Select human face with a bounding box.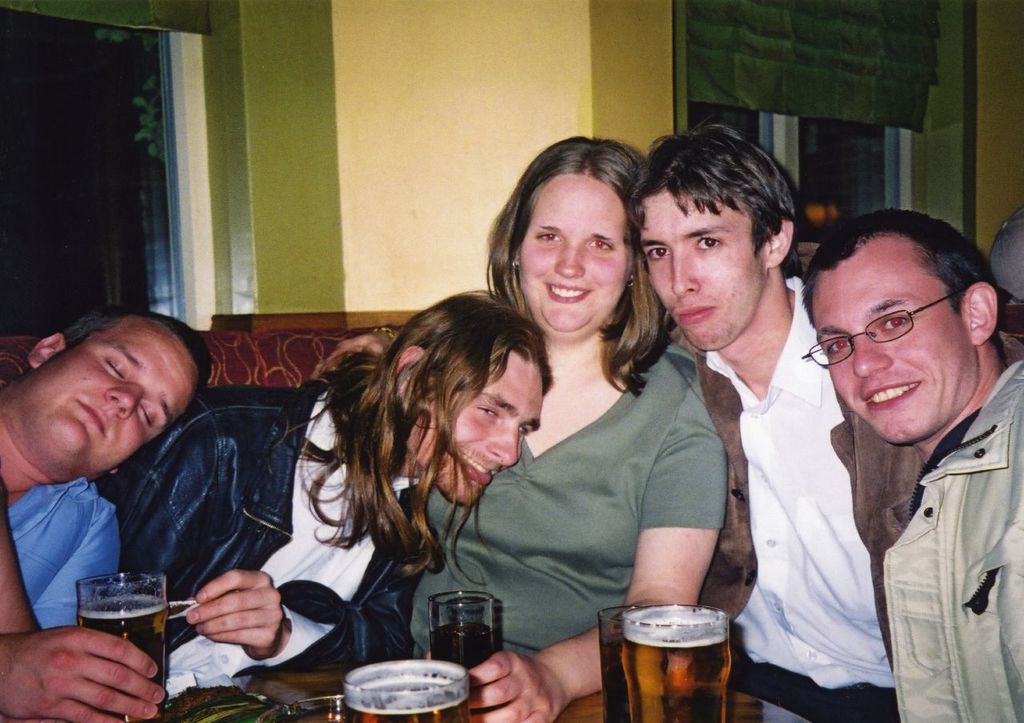
<box>638,191,771,351</box>.
